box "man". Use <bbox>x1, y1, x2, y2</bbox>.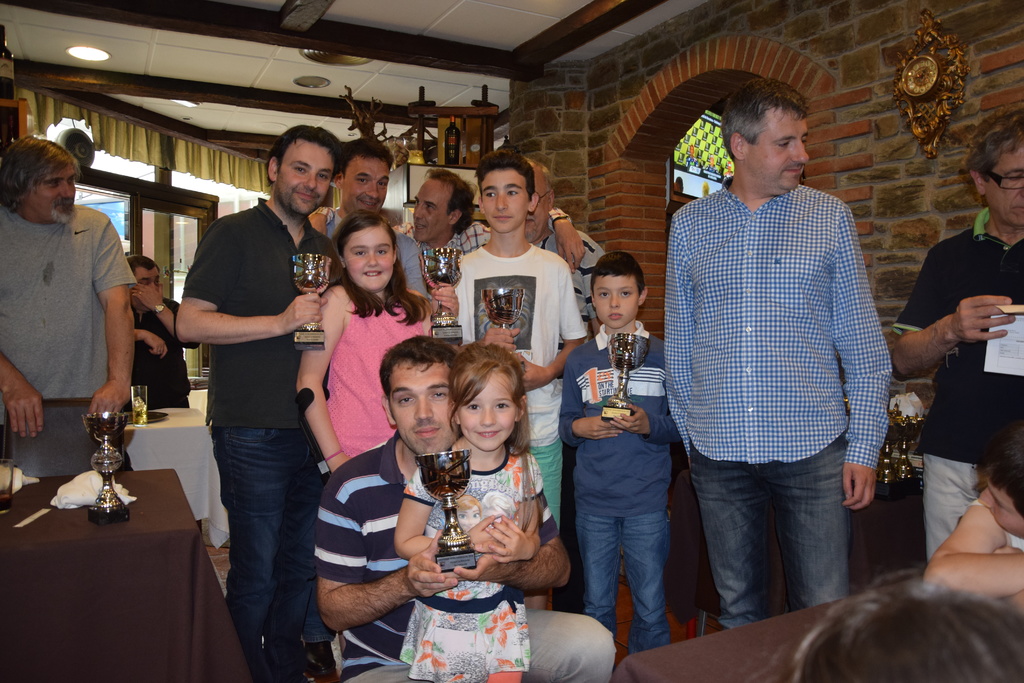
<bbox>890, 106, 1023, 572</bbox>.
